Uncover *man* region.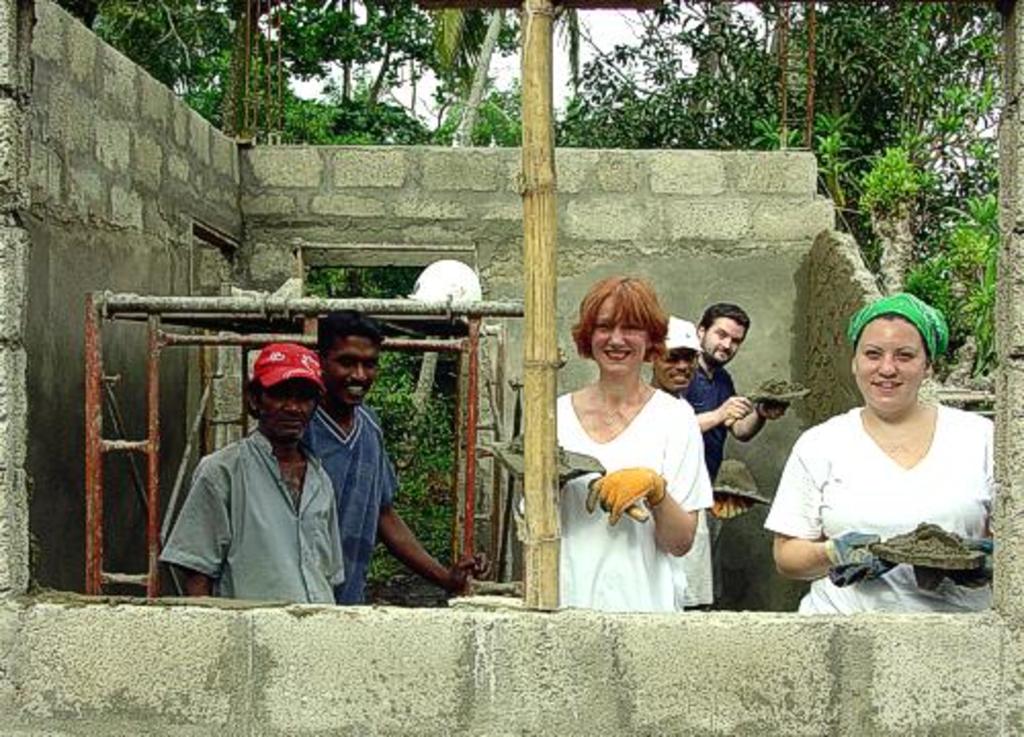
Uncovered: locate(143, 344, 371, 598).
